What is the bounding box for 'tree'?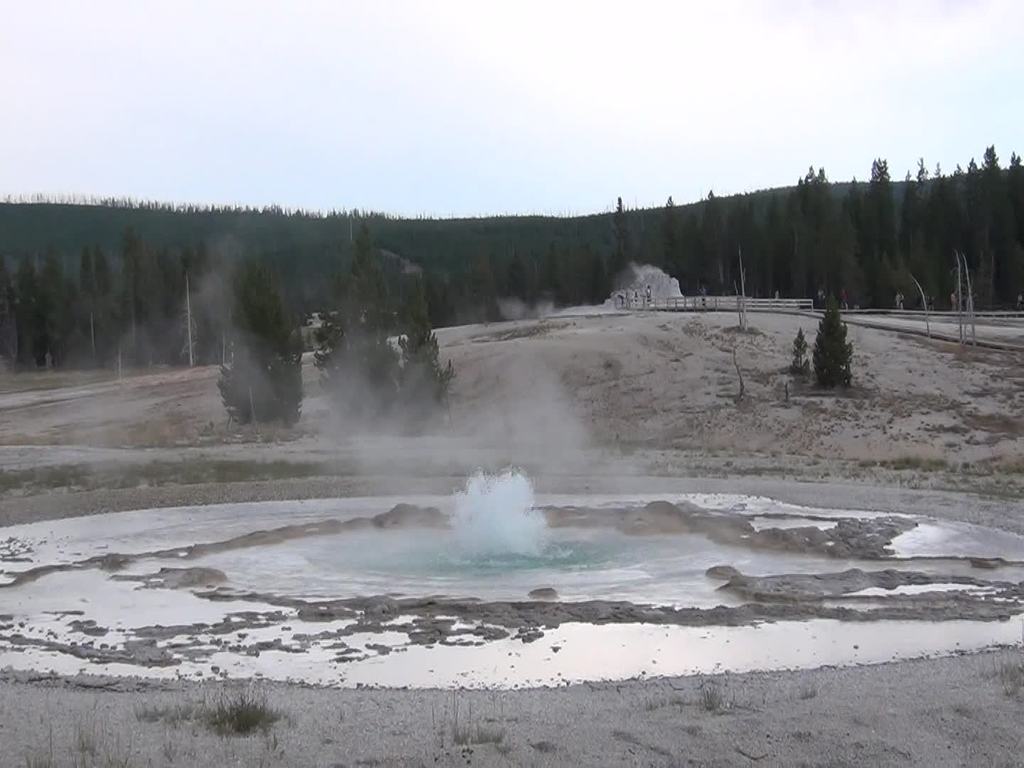
<bbox>758, 190, 779, 297</bbox>.
